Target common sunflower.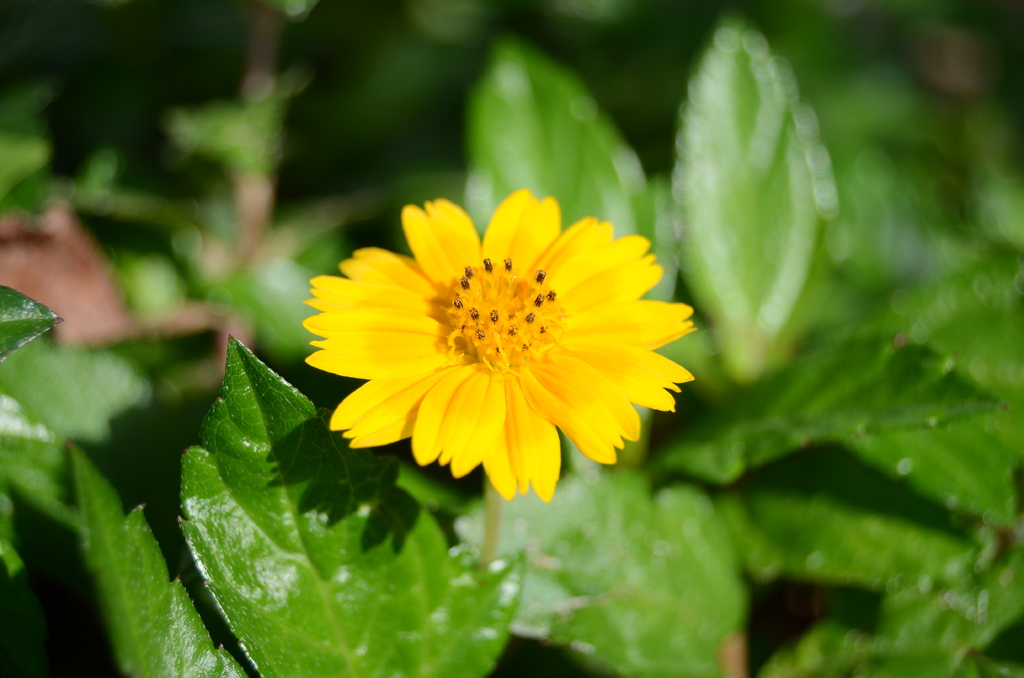
Target region: bbox(276, 194, 692, 518).
